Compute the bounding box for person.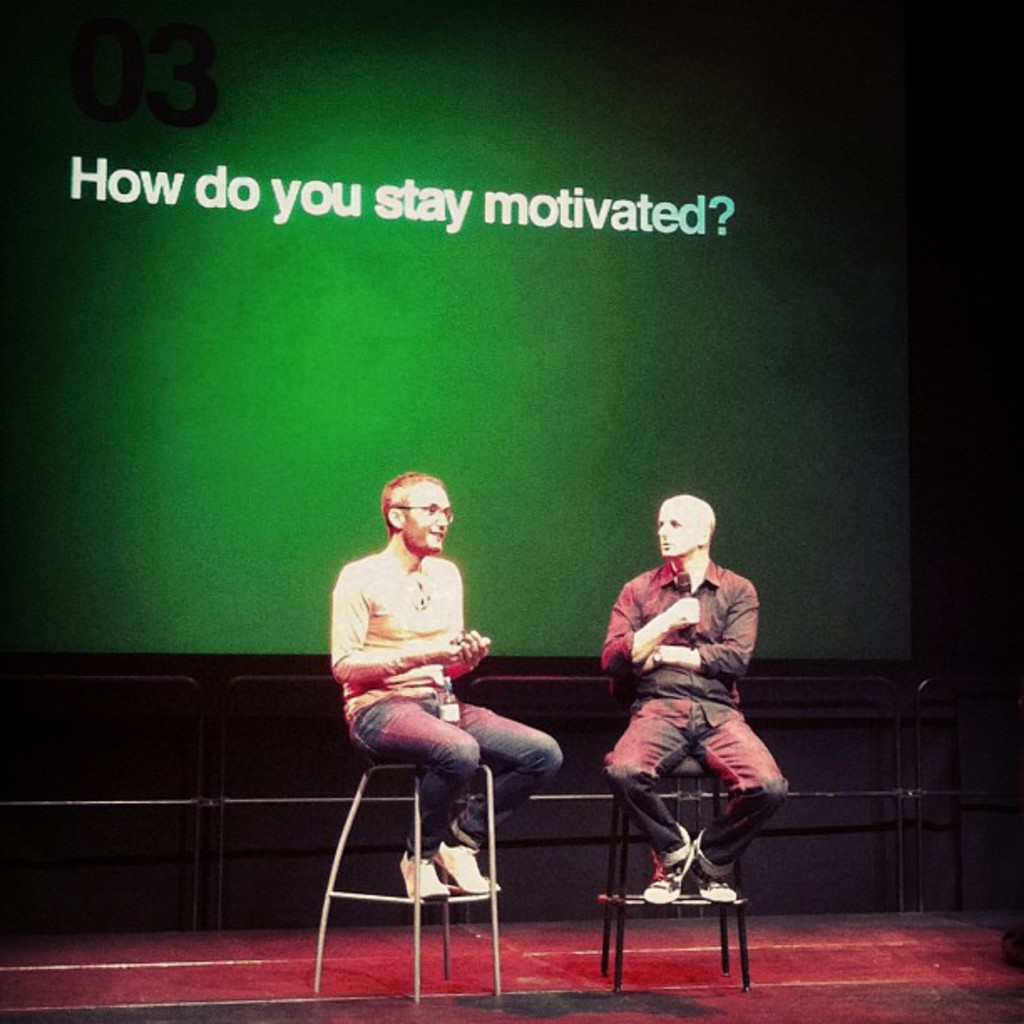
left=599, top=494, right=796, bottom=910.
